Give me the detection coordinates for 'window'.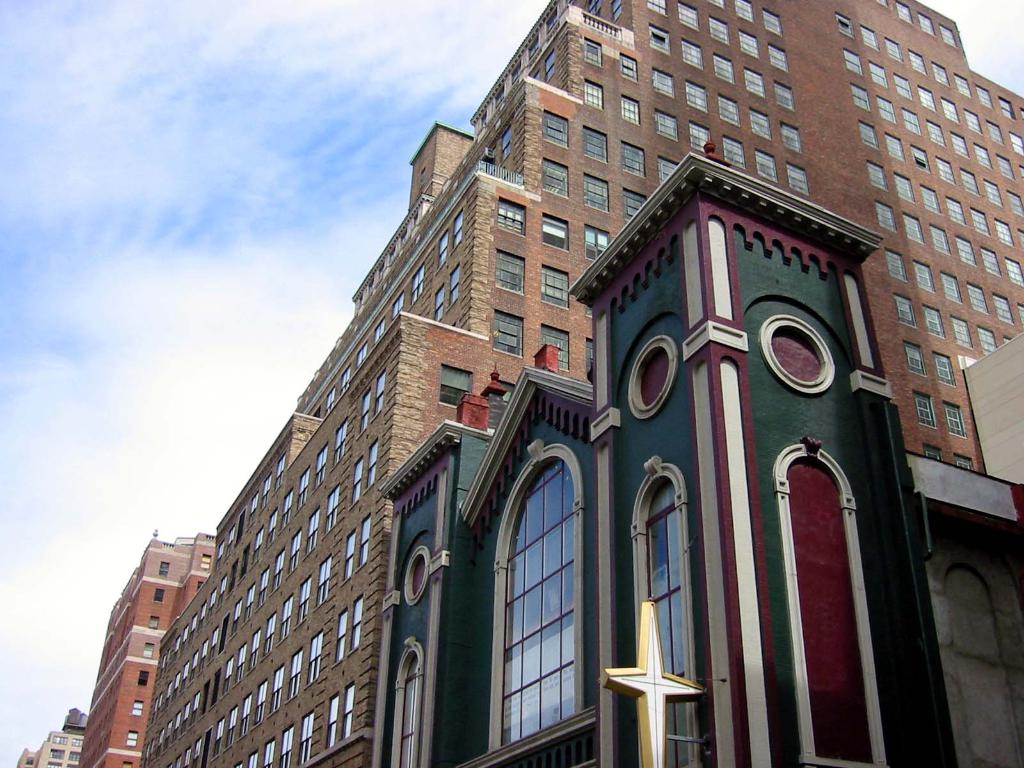
(435,227,450,270).
